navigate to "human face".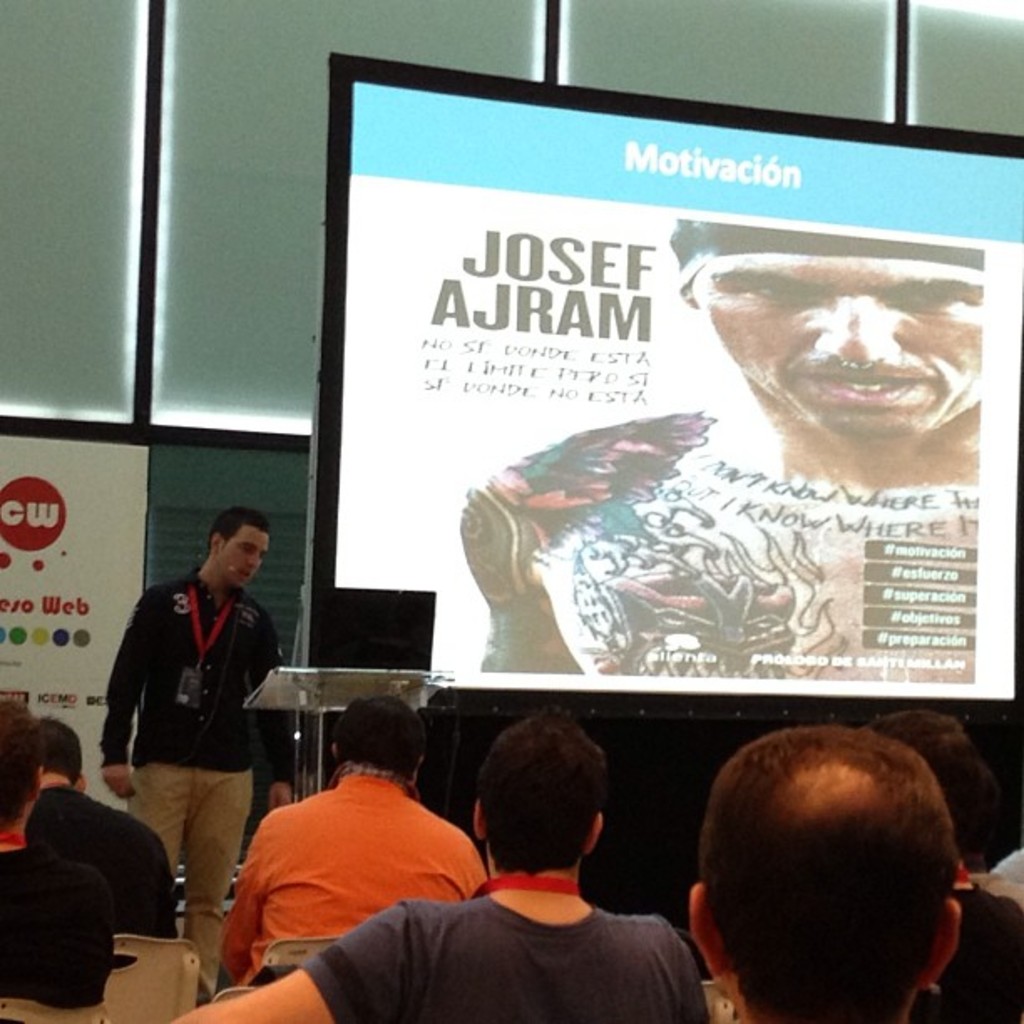
Navigation target: 699, 249, 986, 435.
